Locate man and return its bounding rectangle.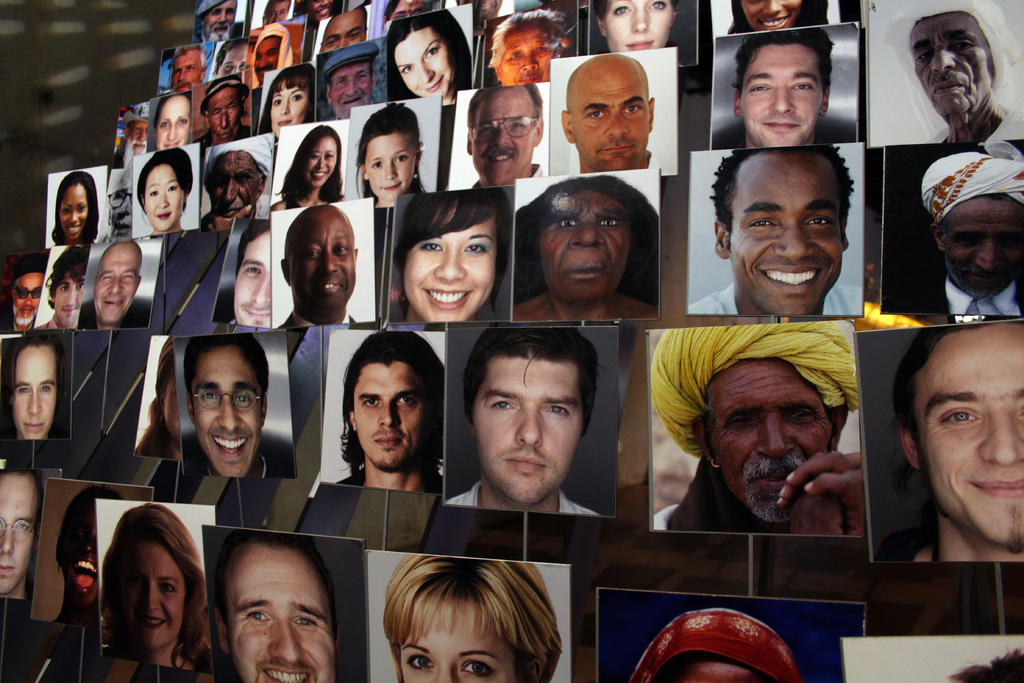
bbox=(163, 42, 210, 90).
